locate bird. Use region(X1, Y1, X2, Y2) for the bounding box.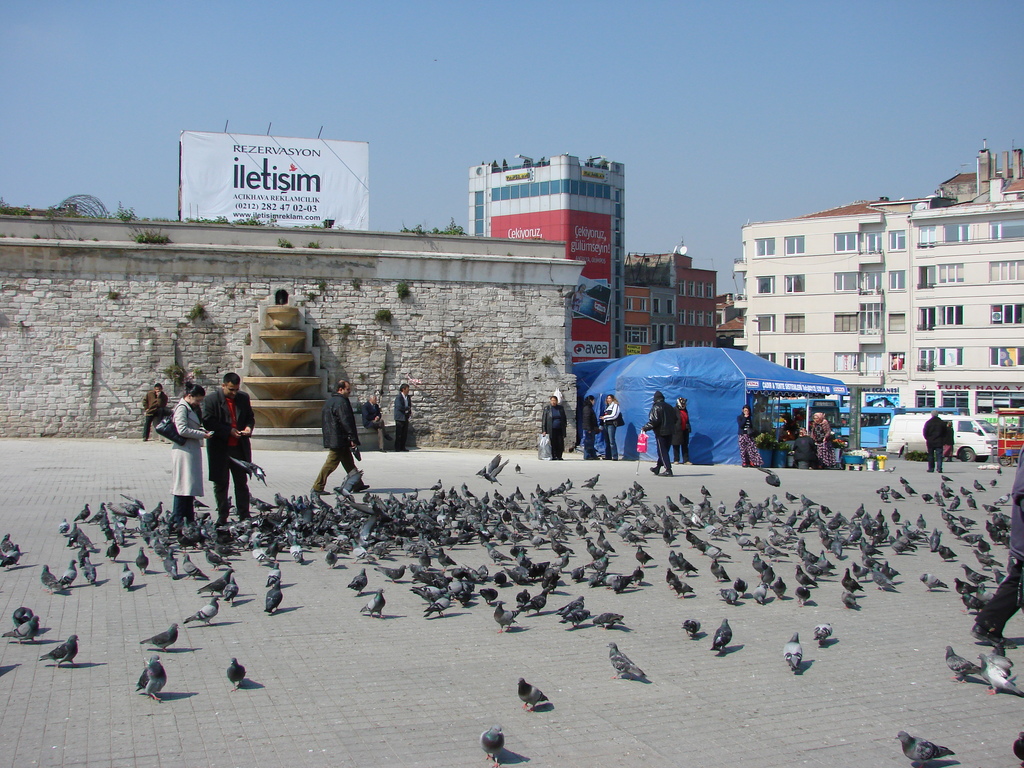
region(959, 594, 982, 615).
